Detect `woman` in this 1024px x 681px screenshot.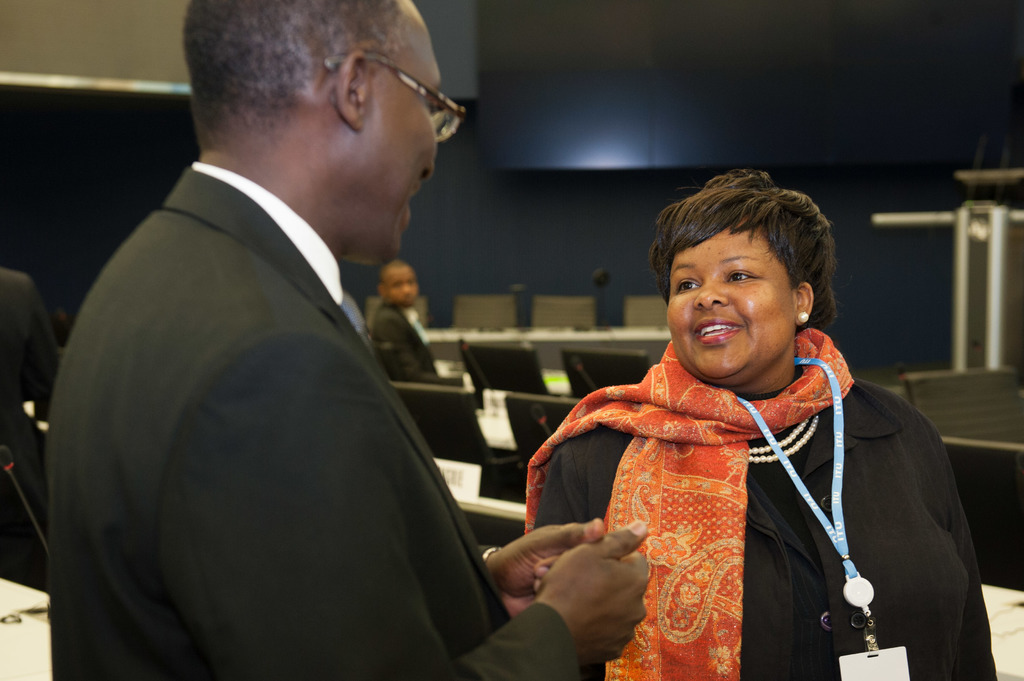
Detection: box(518, 192, 967, 679).
